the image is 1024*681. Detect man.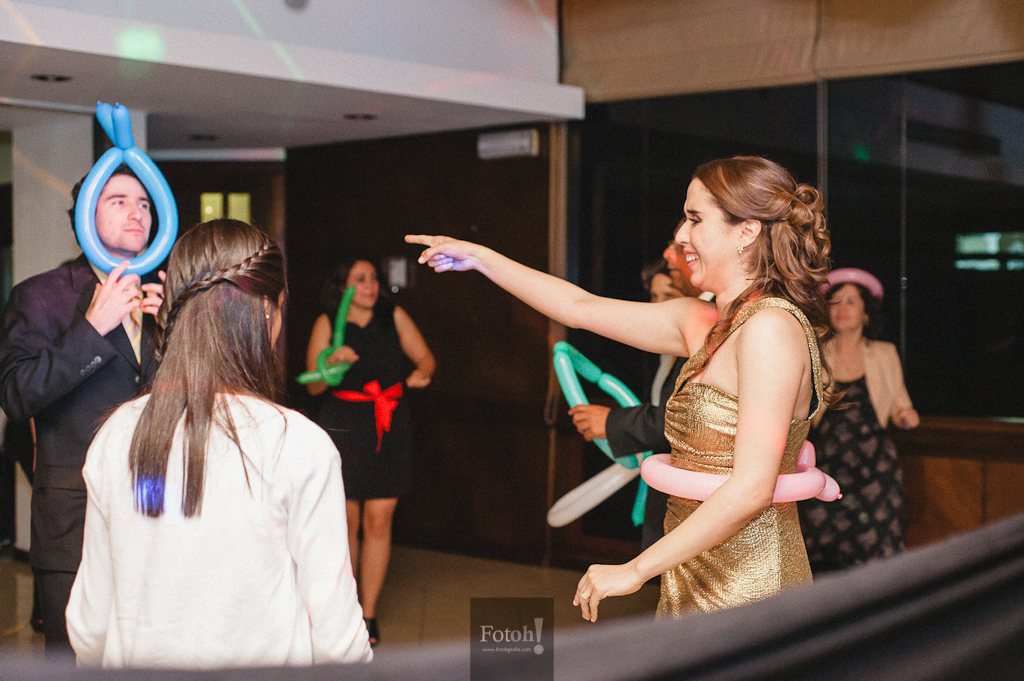
Detection: x1=12, y1=127, x2=186, y2=641.
